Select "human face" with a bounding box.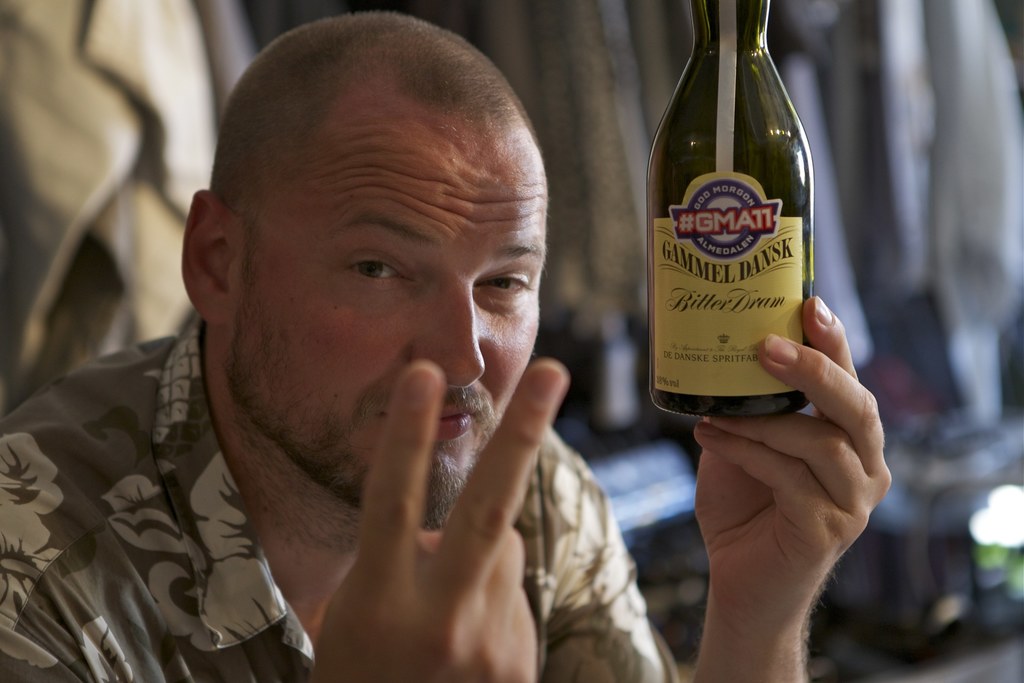
bbox=[229, 119, 547, 533].
